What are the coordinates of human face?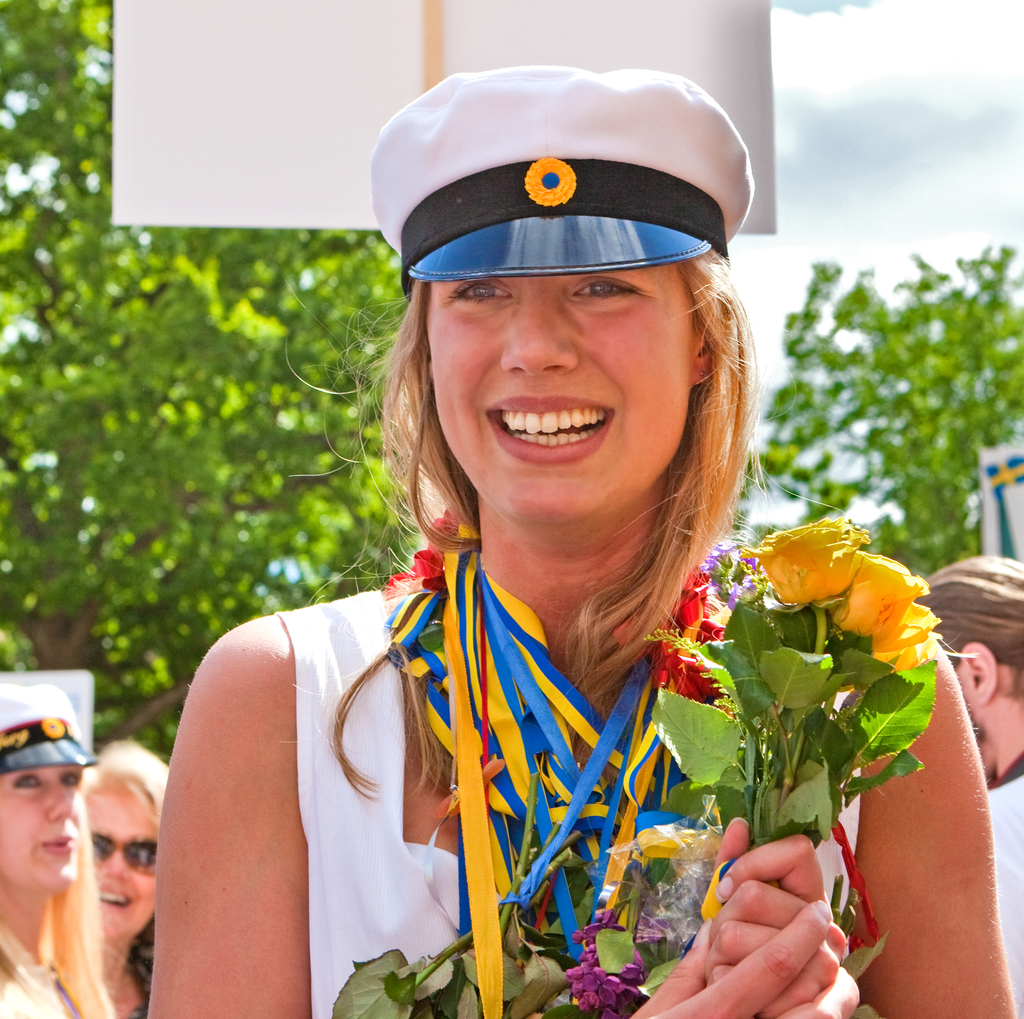
BBox(425, 257, 700, 518).
